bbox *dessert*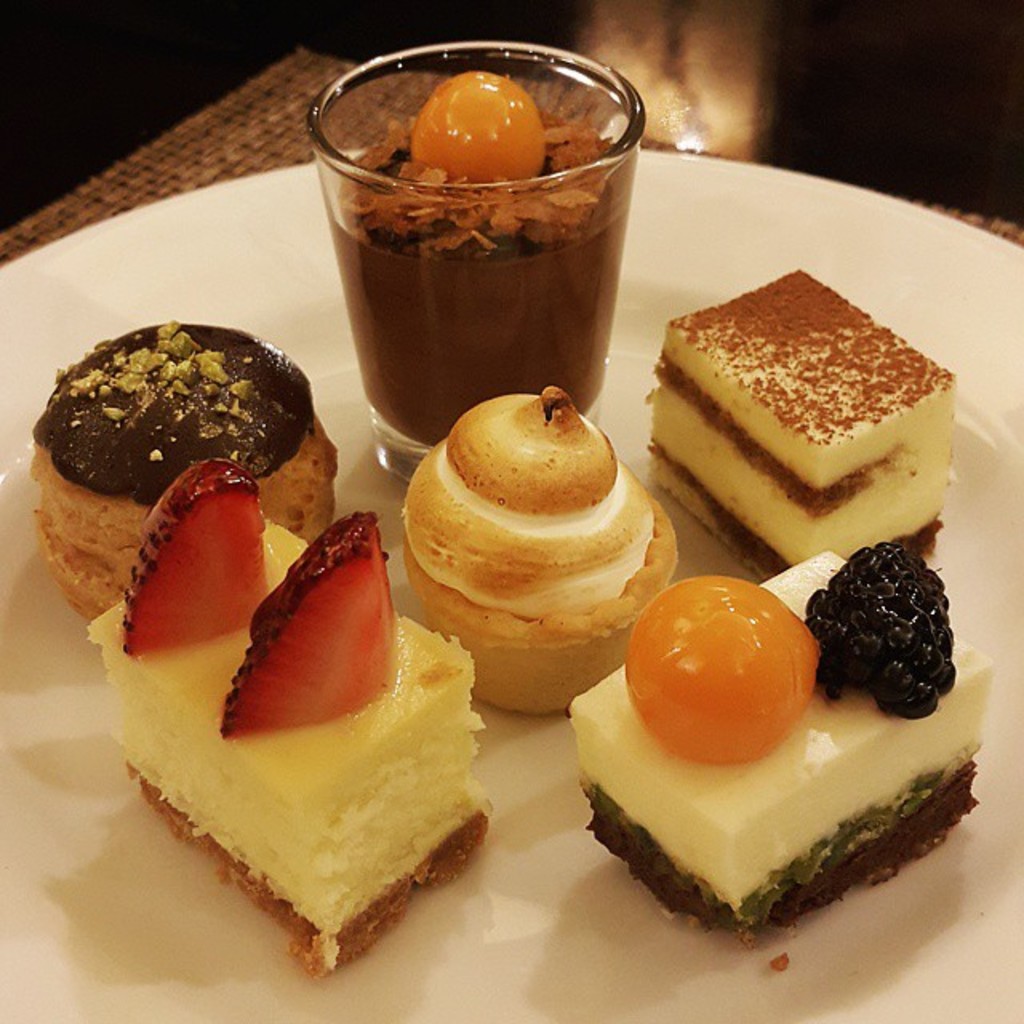
323:67:627:445
